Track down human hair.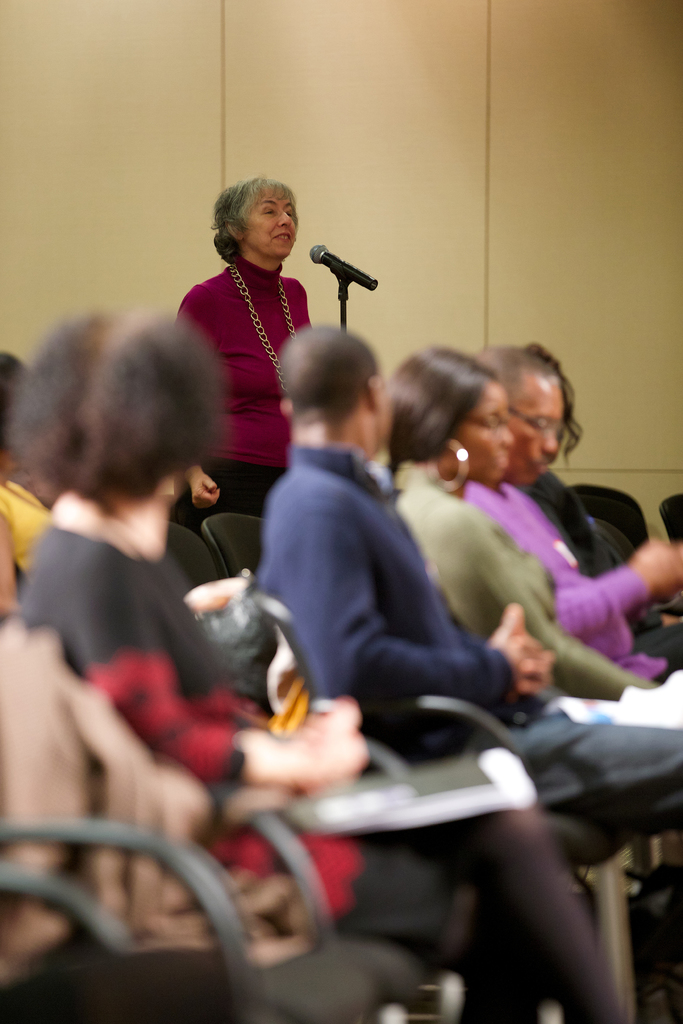
Tracked to 217, 187, 299, 252.
